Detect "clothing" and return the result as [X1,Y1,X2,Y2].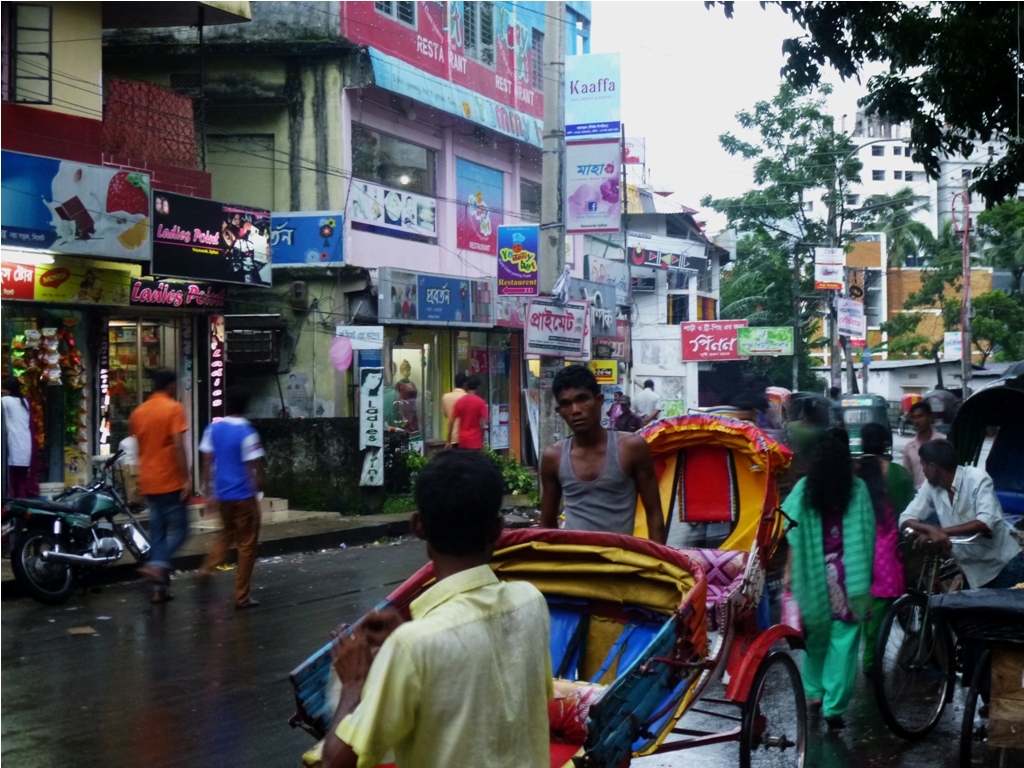
[894,466,1023,587].
